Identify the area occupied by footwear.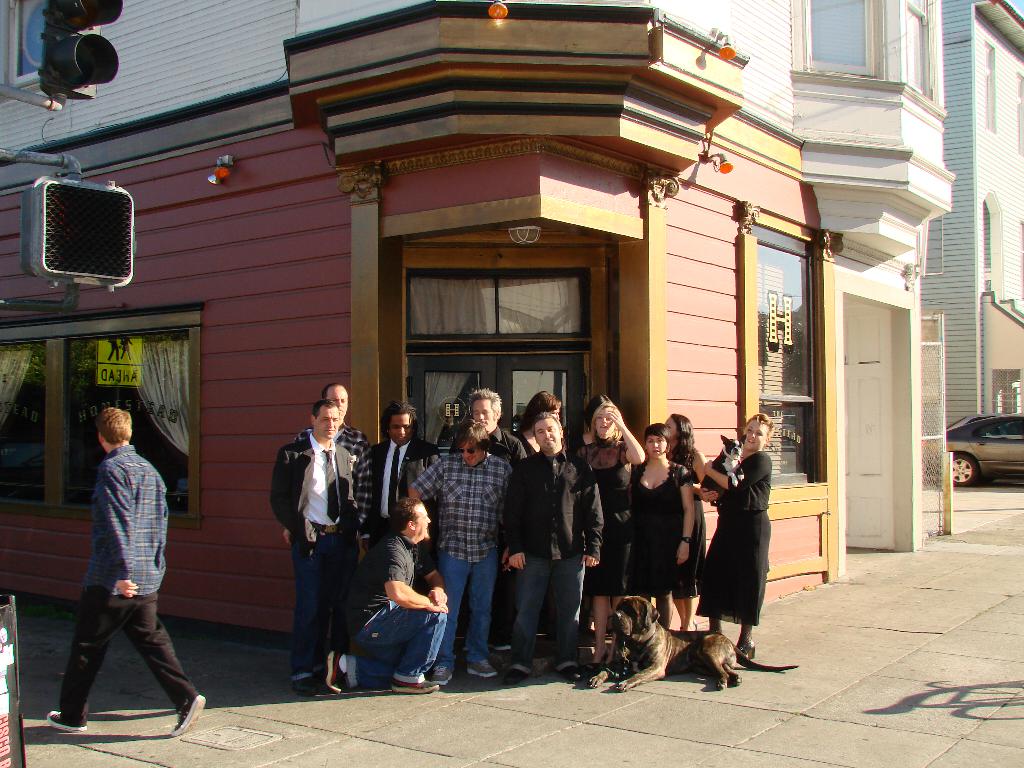
Area: detection(290, 675, 320, 696).
